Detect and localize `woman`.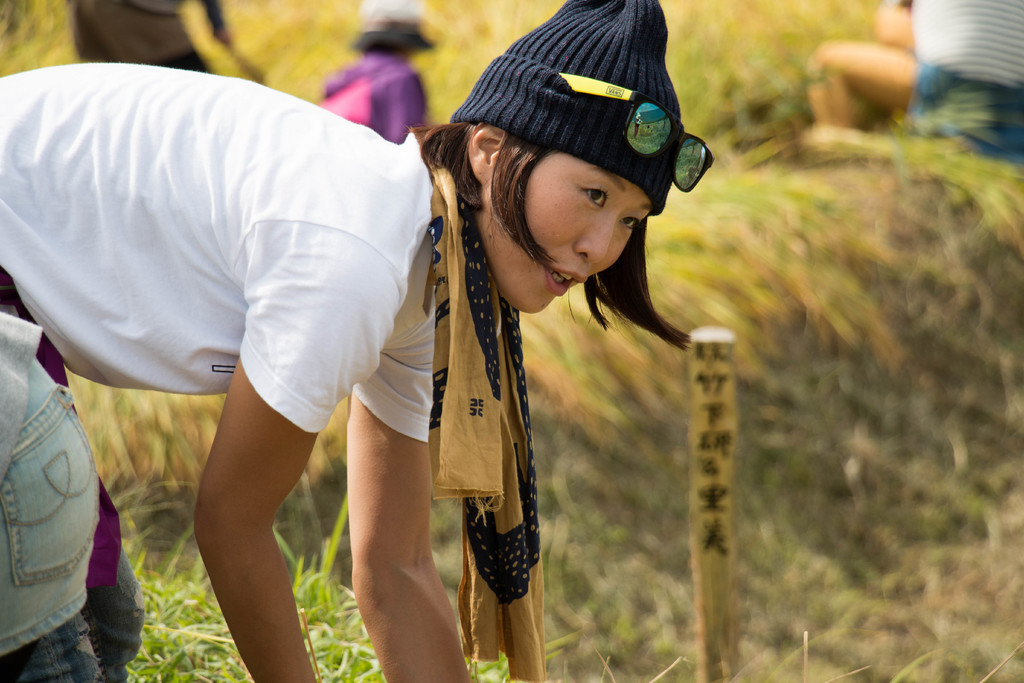
Localized at pyautogui.locateOnScreen(797, 0, 1023, 168).
